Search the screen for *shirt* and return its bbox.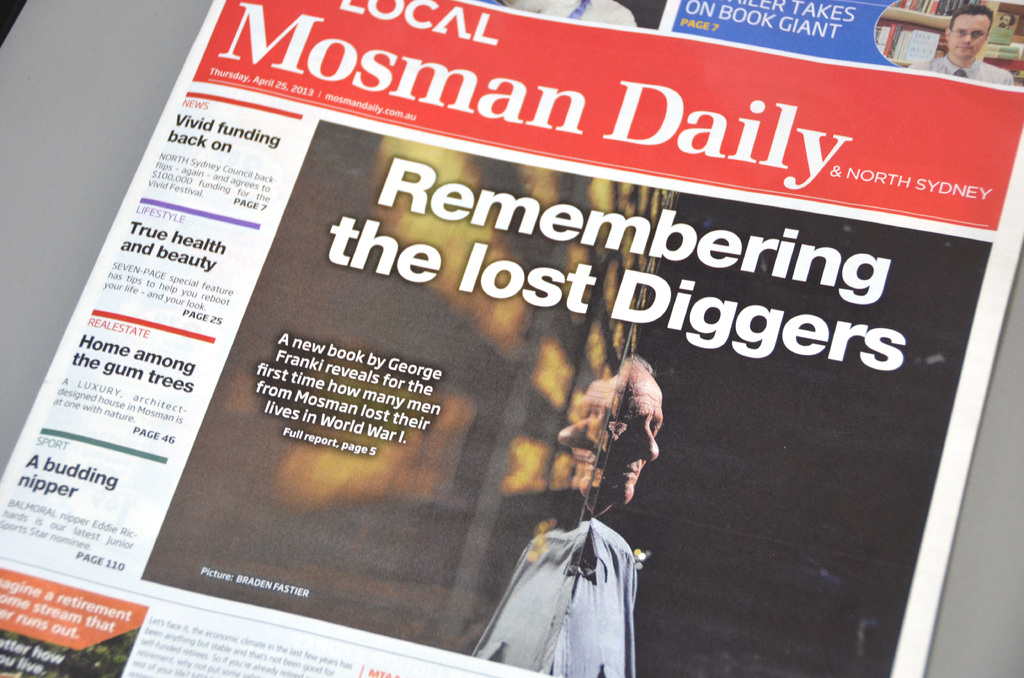
Found: (553, 517, 637, 673).
